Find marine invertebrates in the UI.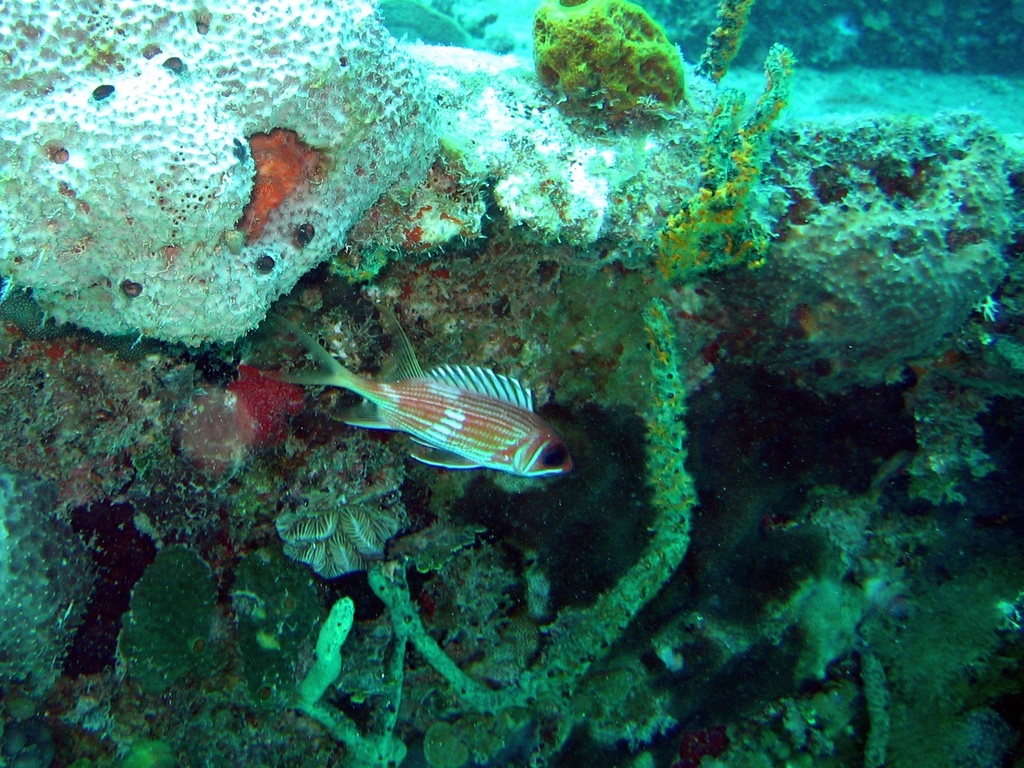
UI element at (336,300,547,479).
